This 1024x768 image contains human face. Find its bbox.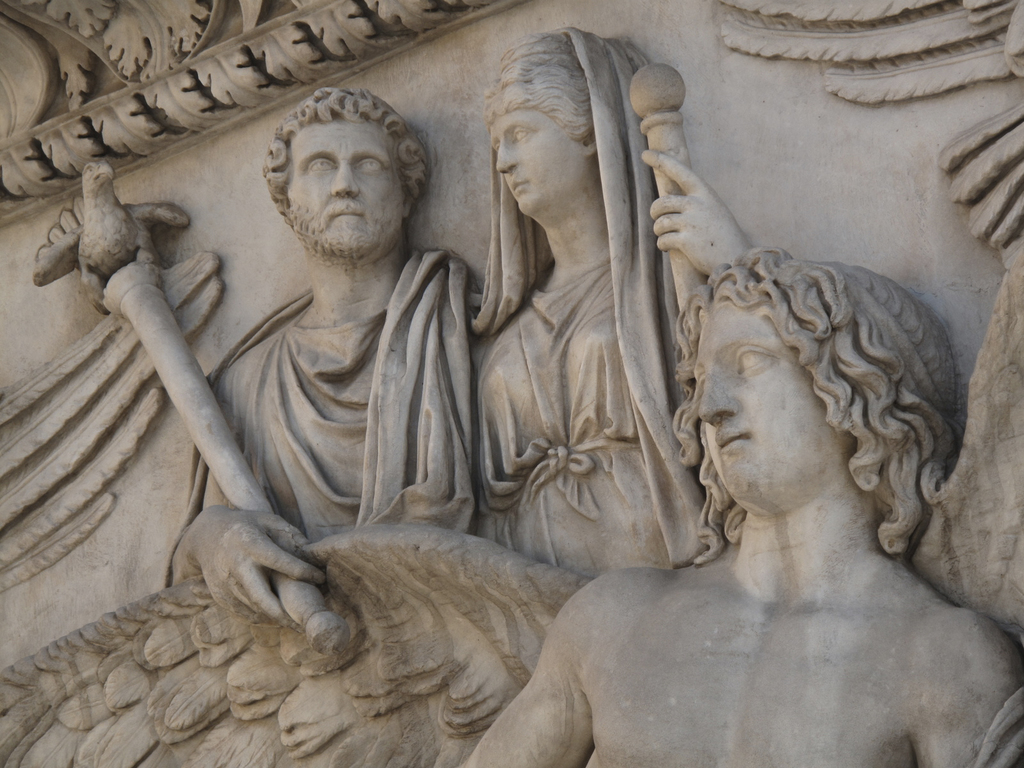
(486, 124, 586, 209).
